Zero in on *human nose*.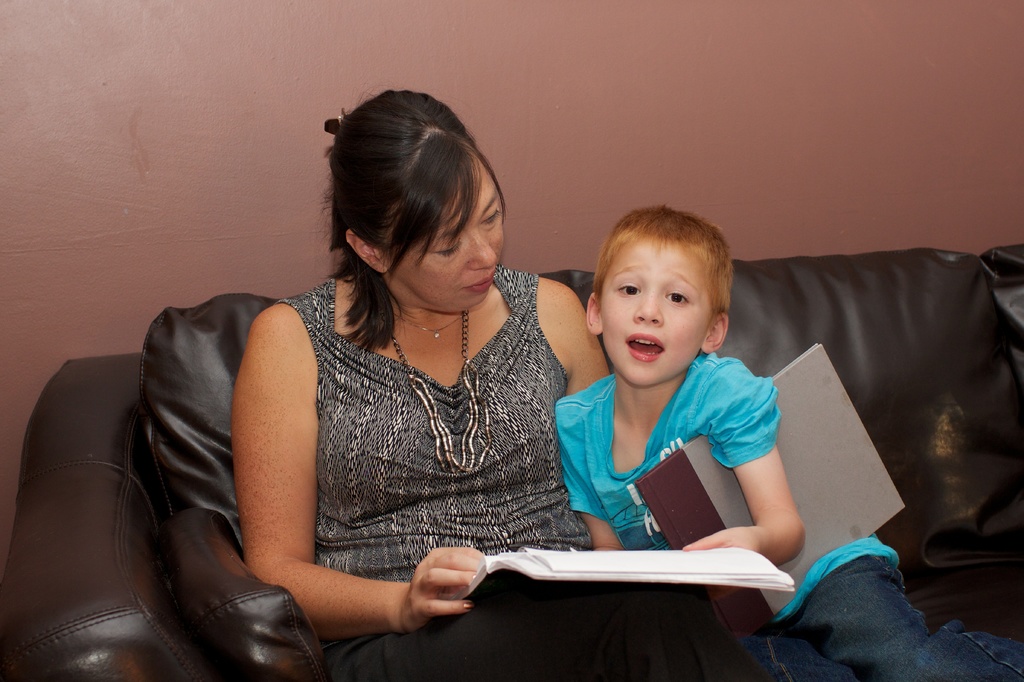
Zeroed in: [left=633, top=289, right=664, bottom=326].
